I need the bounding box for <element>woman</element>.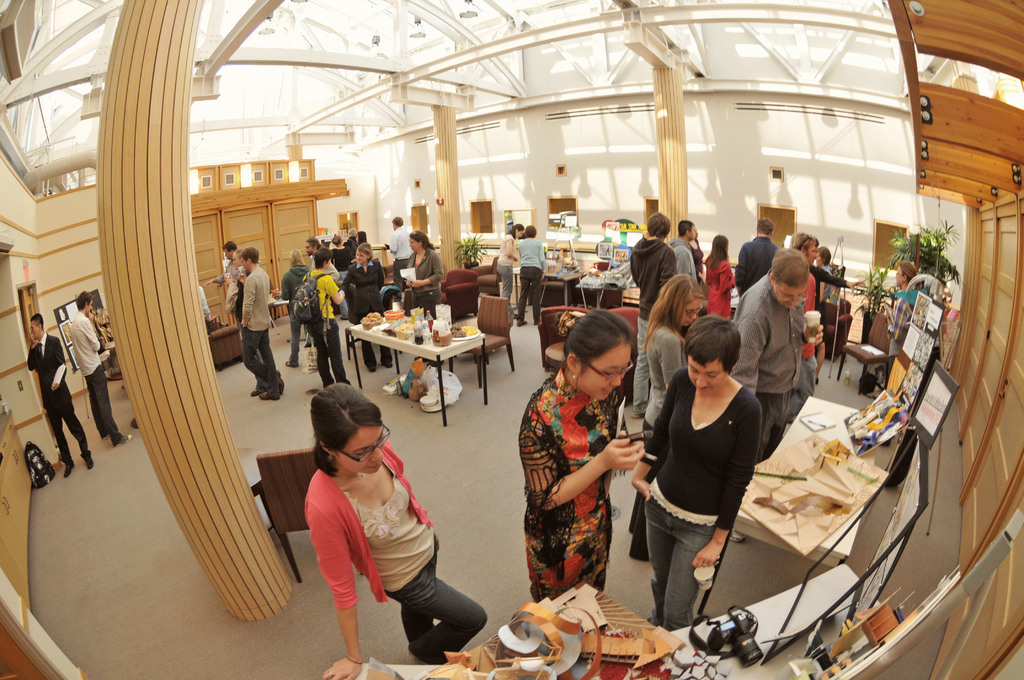
Here it is: 640:305:789:642.
